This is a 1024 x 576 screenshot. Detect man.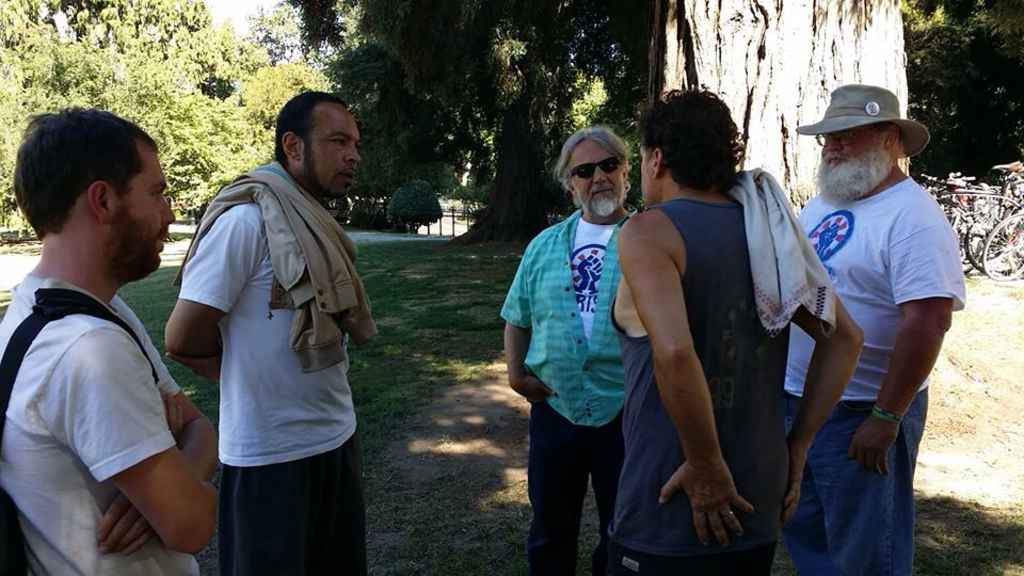
rect(610, 83, 864, 575).
